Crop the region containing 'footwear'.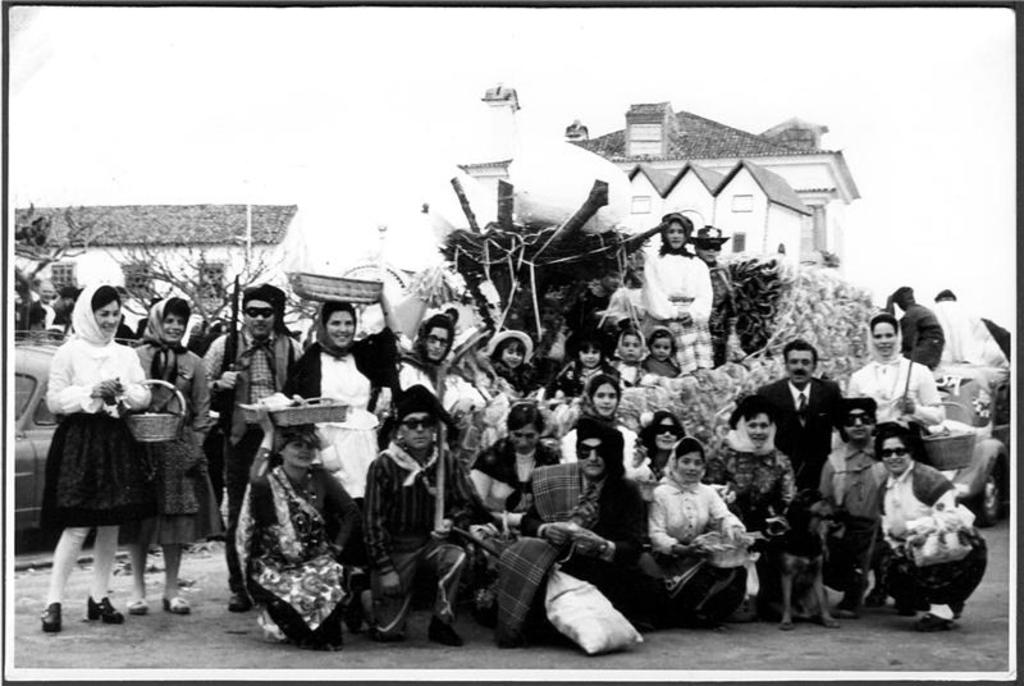
Crop region: locate(84, 594, 124, 622).
